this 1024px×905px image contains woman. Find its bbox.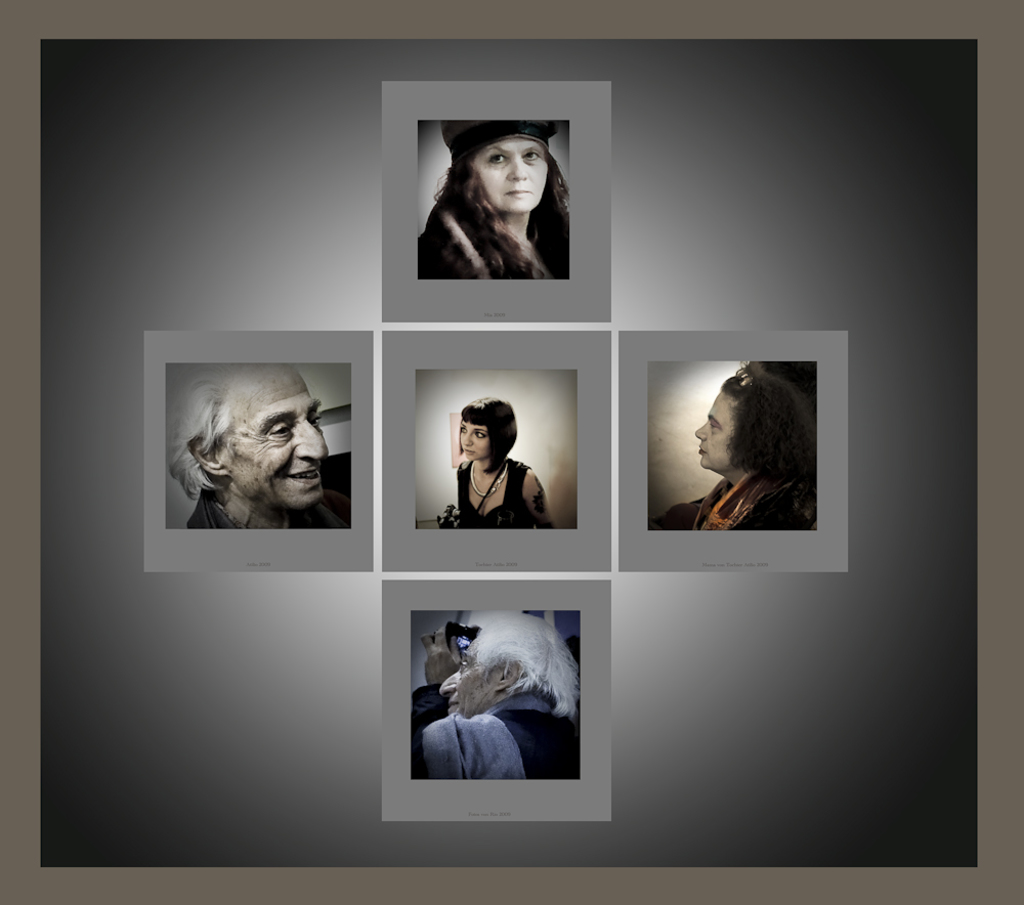
(x1=456, y1=394, x2=566, y2=531).
